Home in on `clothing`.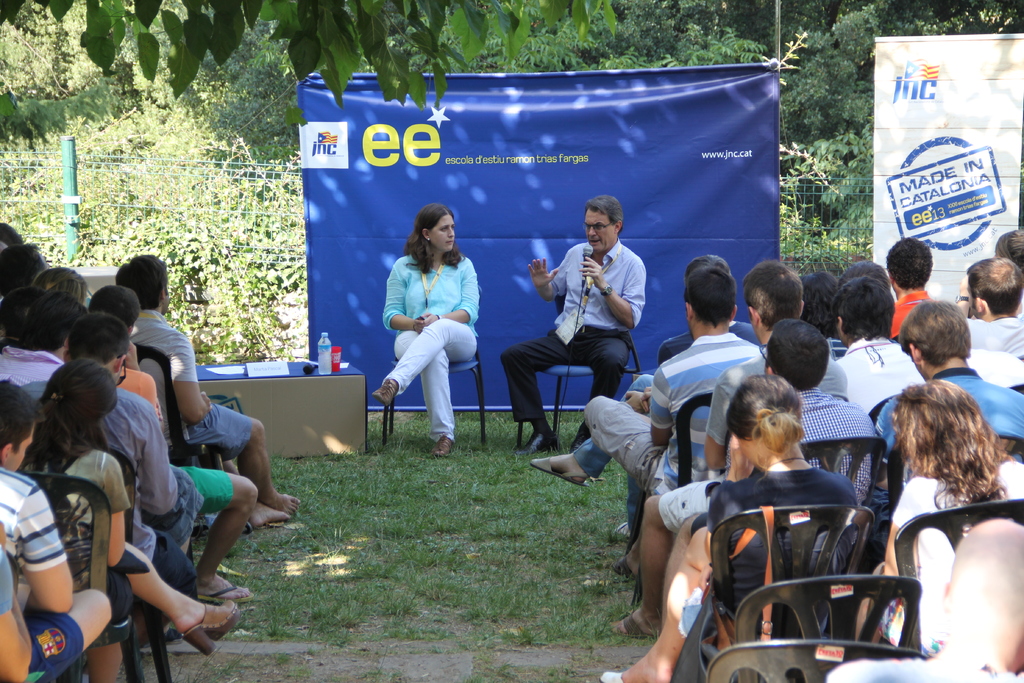
Homed in at x1=502 y1=236 x2=645 y2=420.
